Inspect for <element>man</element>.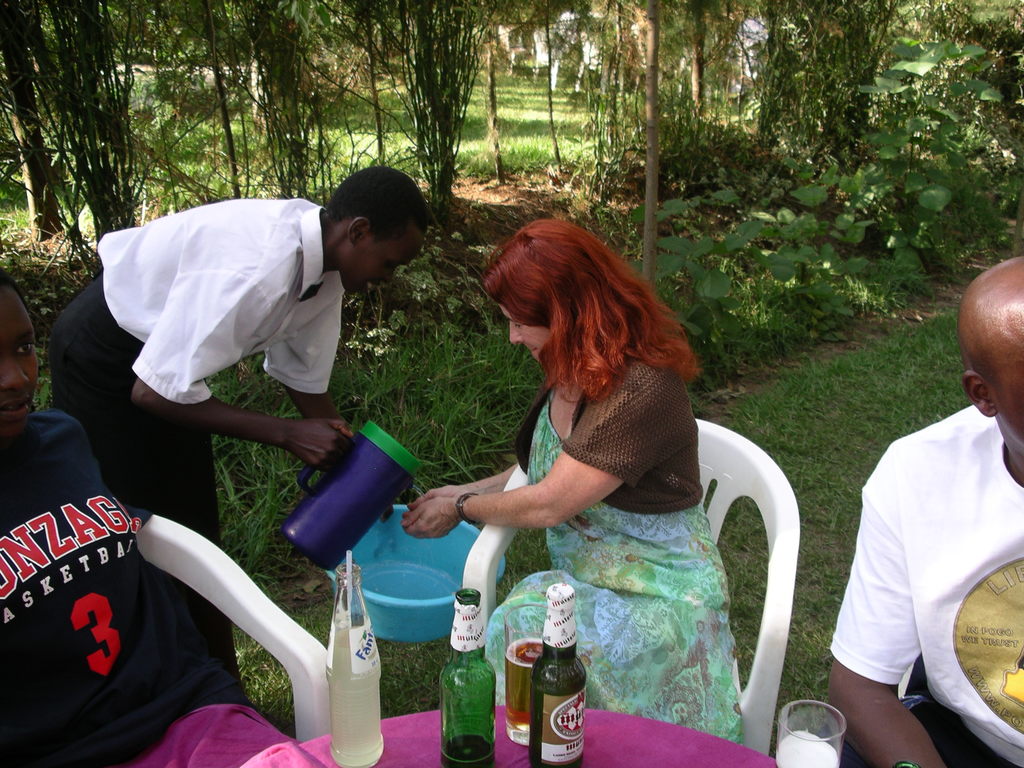
Inspection: select_region(826, 322, 1021, 758).
